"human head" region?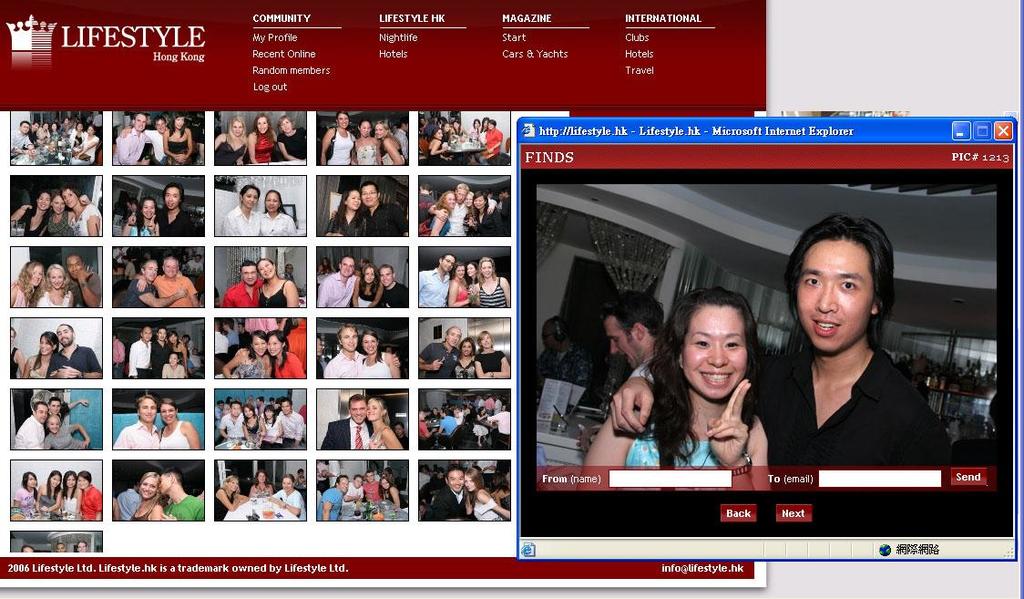
region(360, 329, 381, 355)
